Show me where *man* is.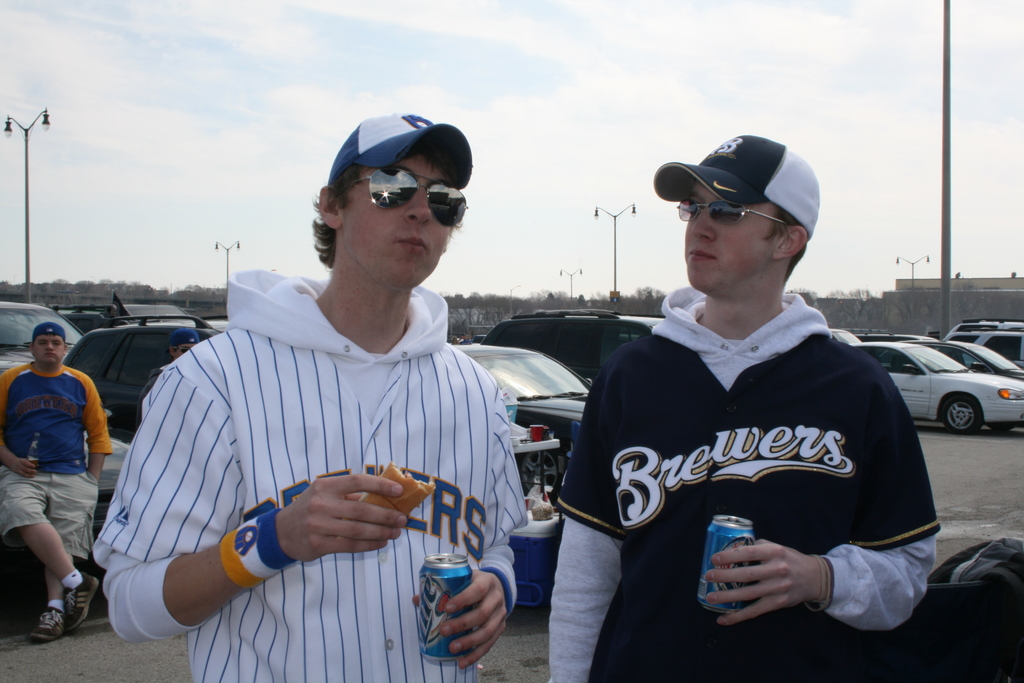
*man* is at 0,323,113,642.
